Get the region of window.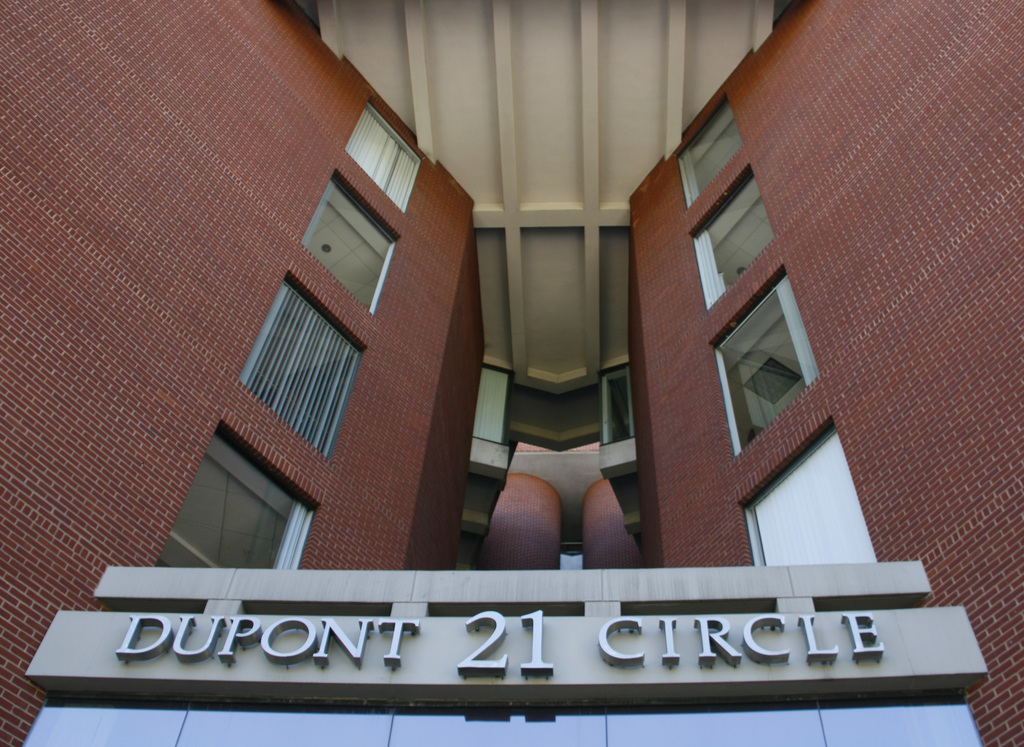
712:272:822:447.
